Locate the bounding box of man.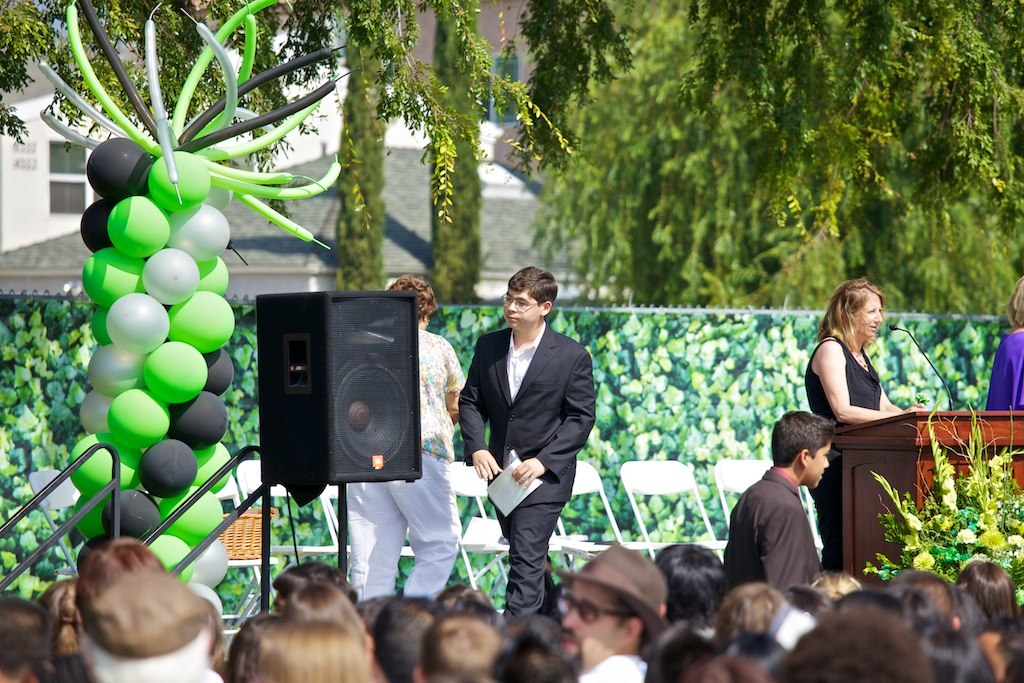
Bounding box: box(735, 434, 853, 608).
